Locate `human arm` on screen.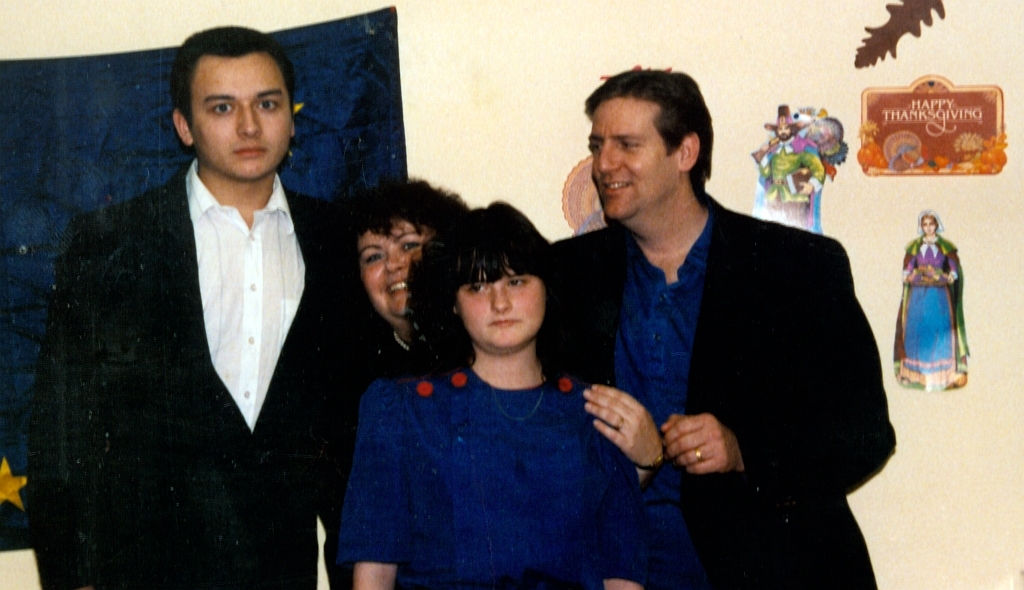
On screen at [30,221,97,589].
